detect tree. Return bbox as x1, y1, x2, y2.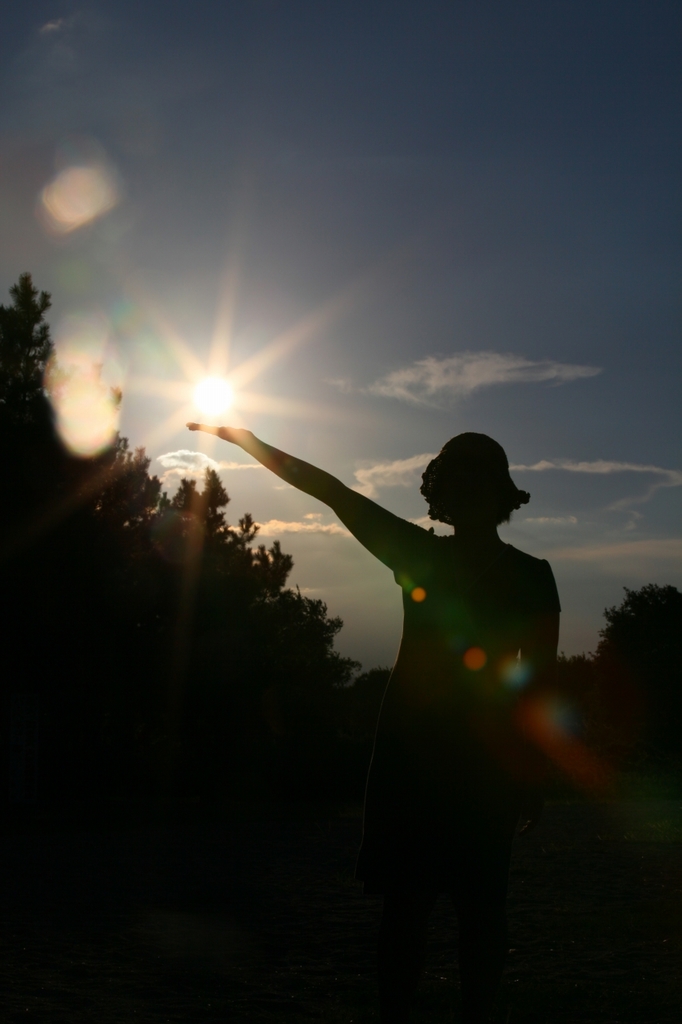
595, 588, 681, 669.
